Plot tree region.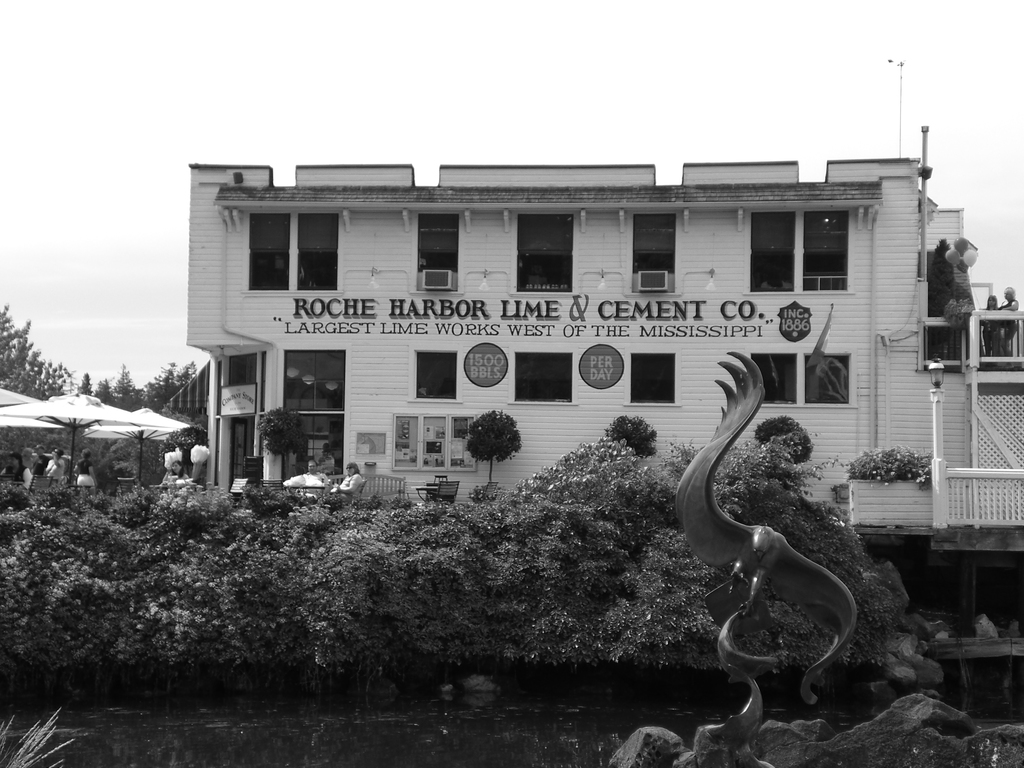
Plotted at BBox(112, 361, 137, 401).
